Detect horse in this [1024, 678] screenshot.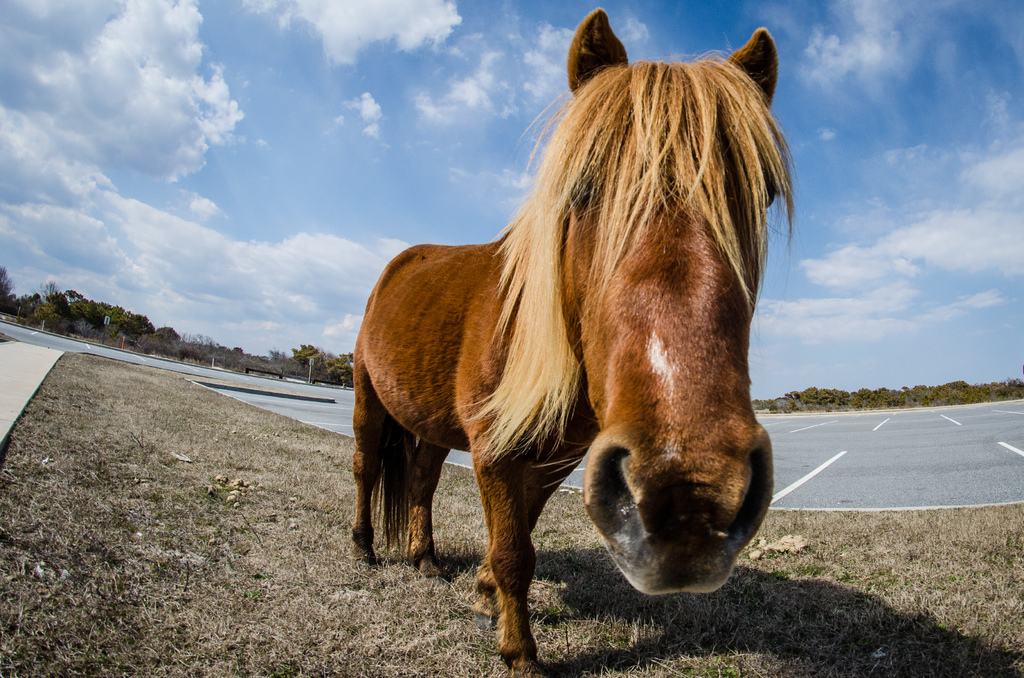
Detection: {"left": 346, "top": 7, "right": 806, "bottom": 677}.
